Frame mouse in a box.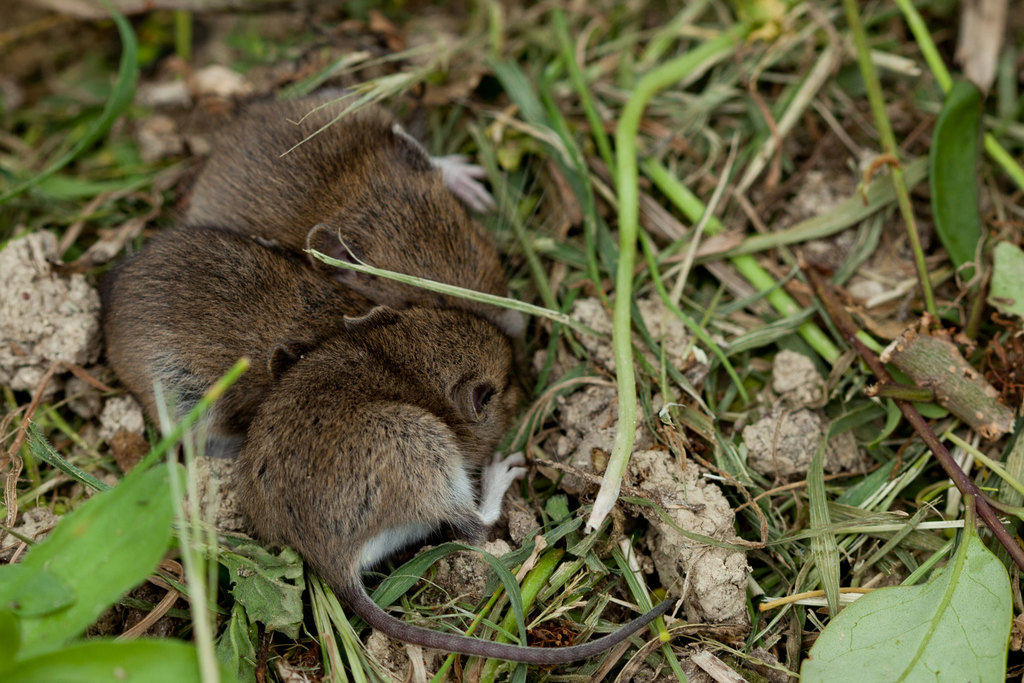
pyautogui.locateOnScreen(182, 83, 538, 350).
